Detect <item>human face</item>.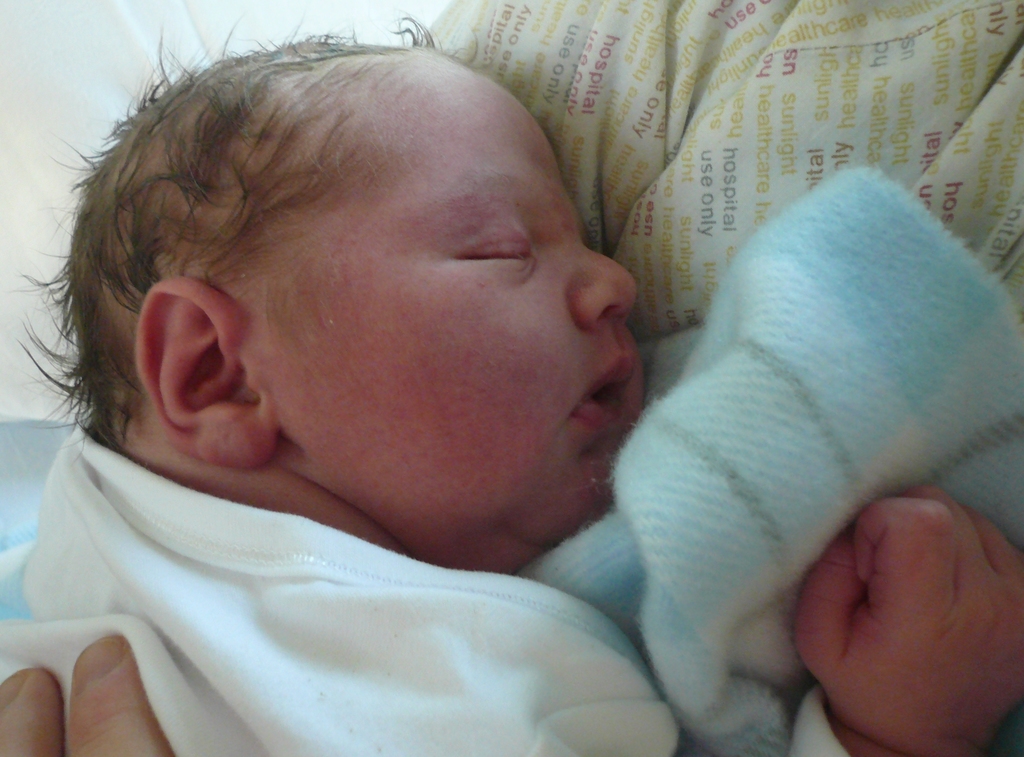
Detected at (x1=289, y1=71, x2=636, y2=577).
